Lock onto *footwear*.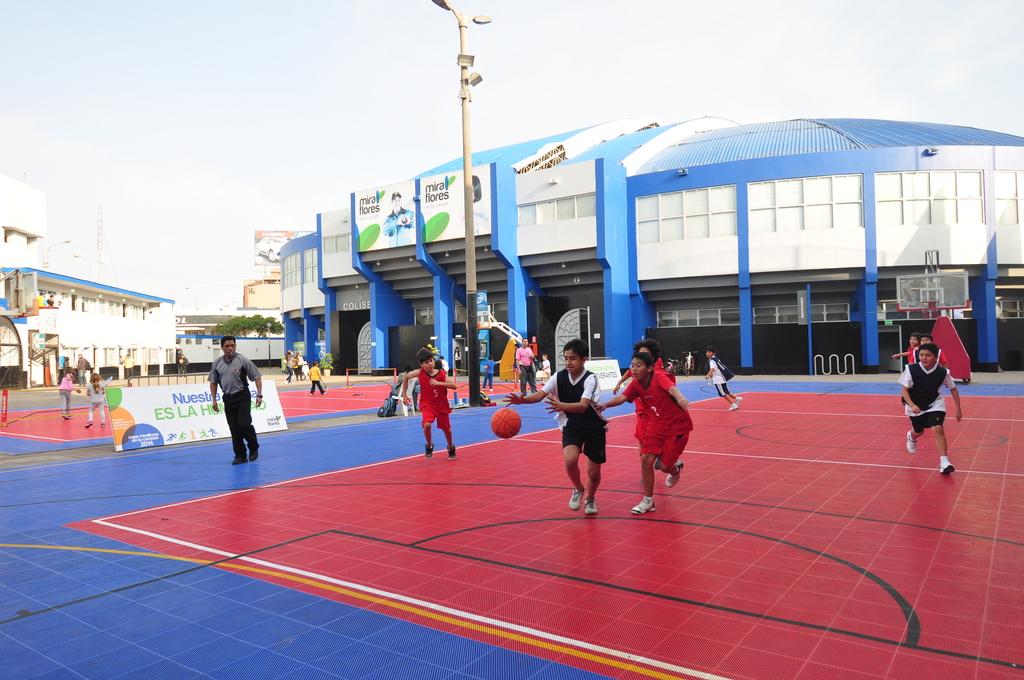
Locked: pyautogui.locateOnScreen(284, 378, 289, 384).
